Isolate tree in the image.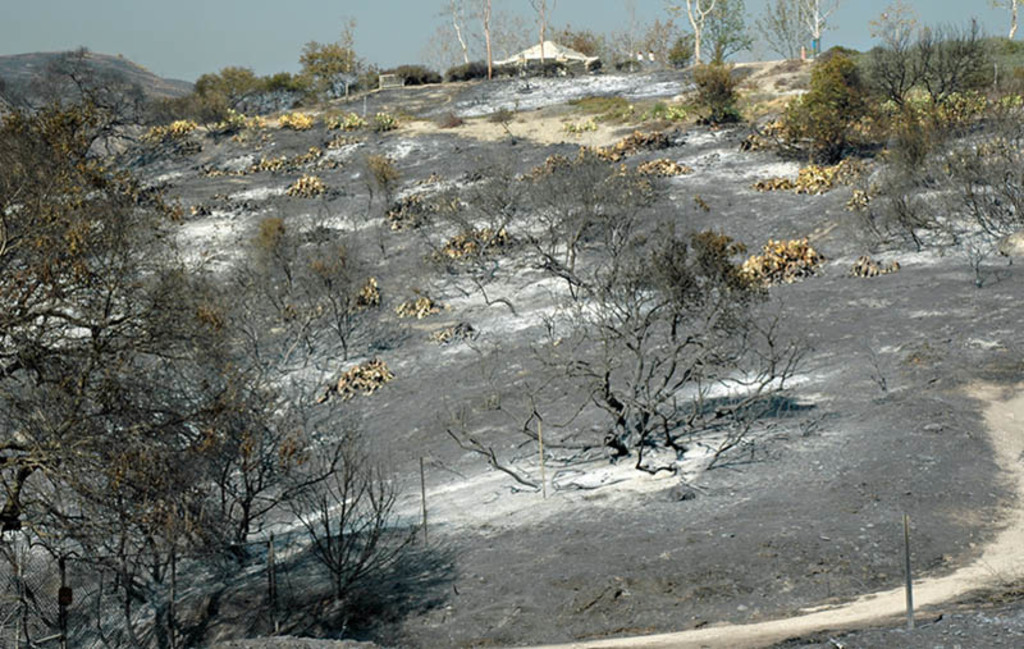
Isolated region: 868/0/919/61.
